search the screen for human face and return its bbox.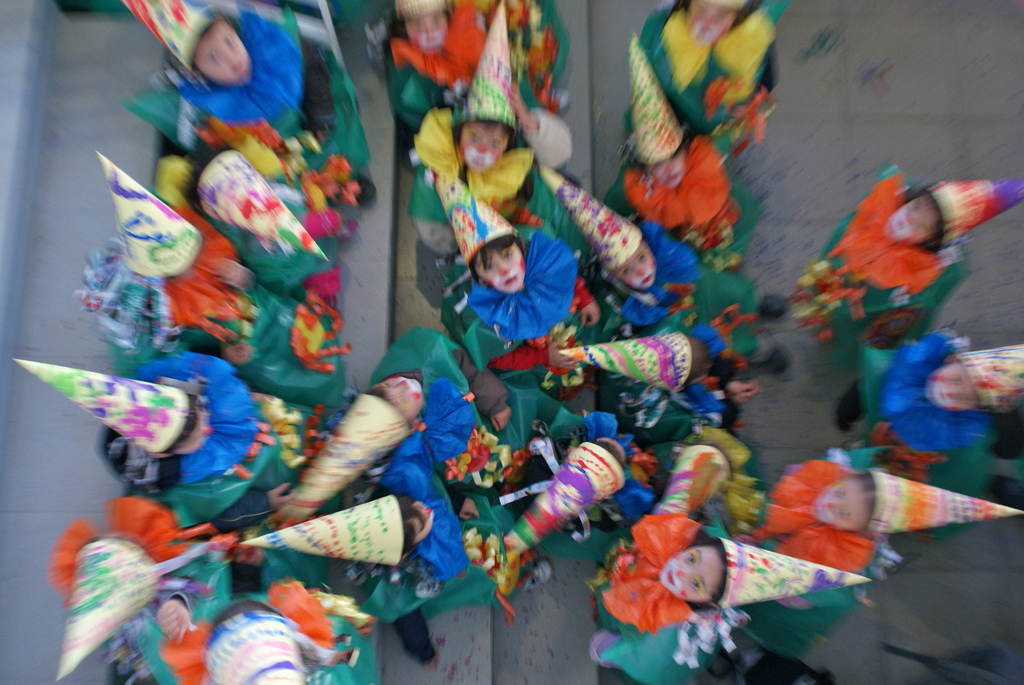
Found: Rect(194, 18, 249, 80).
